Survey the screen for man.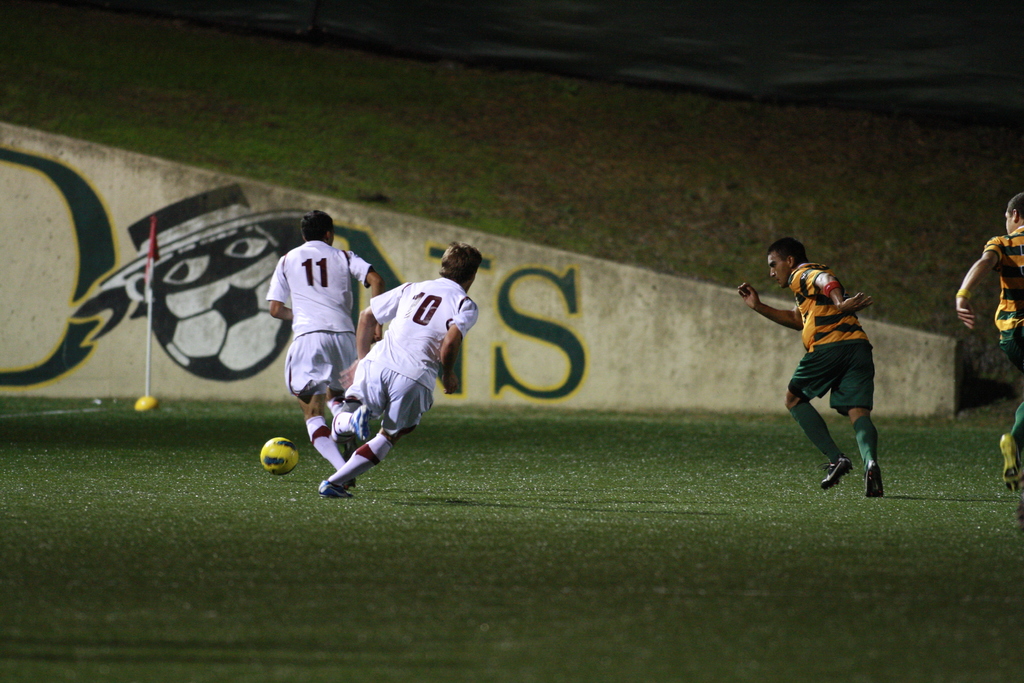
Survey found: (298,241,484,500).
